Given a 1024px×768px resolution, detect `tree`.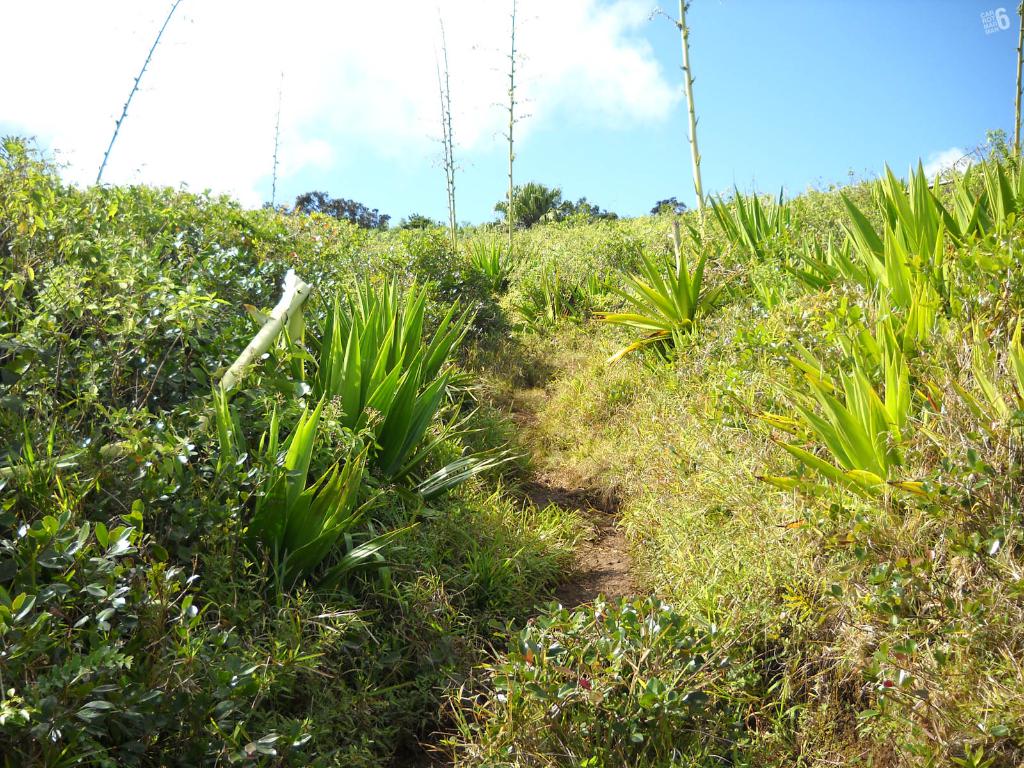
left=644, top=196, right=685, bottom=216.
